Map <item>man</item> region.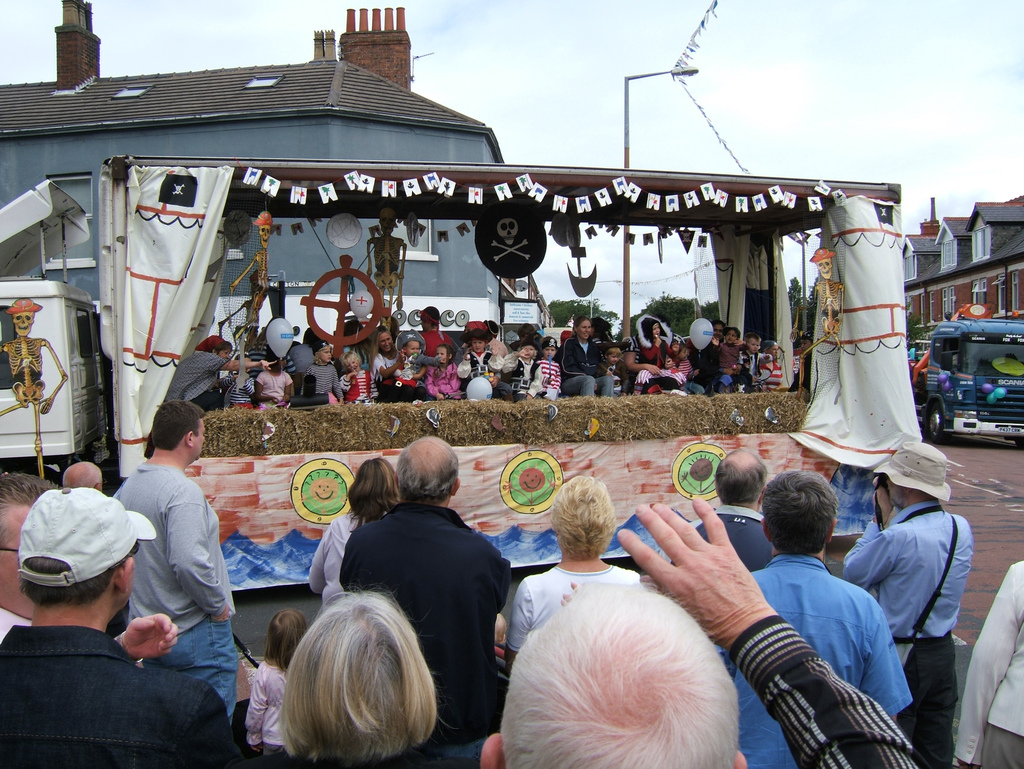
Mapped to {"x1": 484, "y1": 494, "x2": 916, "y2": 768}.
